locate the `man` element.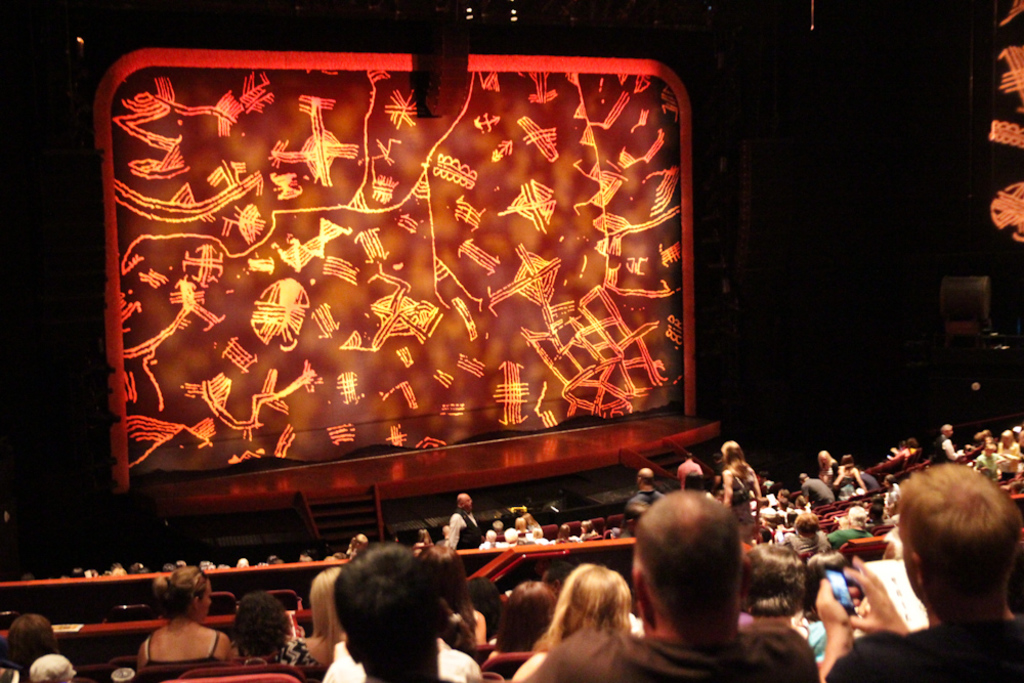
Element bbox: <bbox>817, 456, 1023, 672</bbox>.
